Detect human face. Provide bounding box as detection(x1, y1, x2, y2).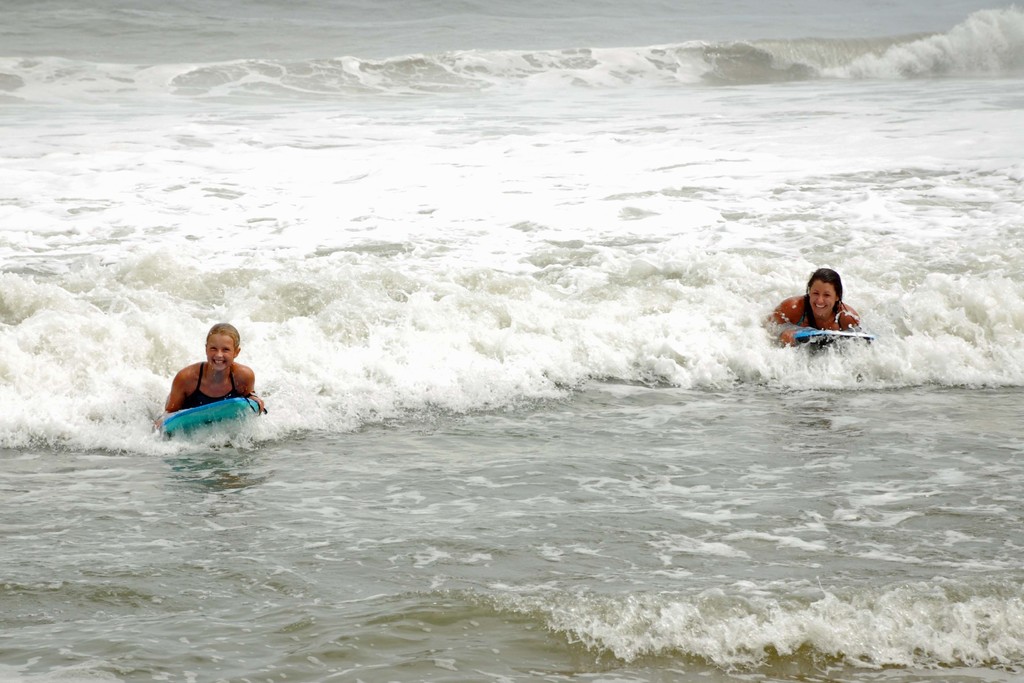
detection(209, 334, 232, 375).
